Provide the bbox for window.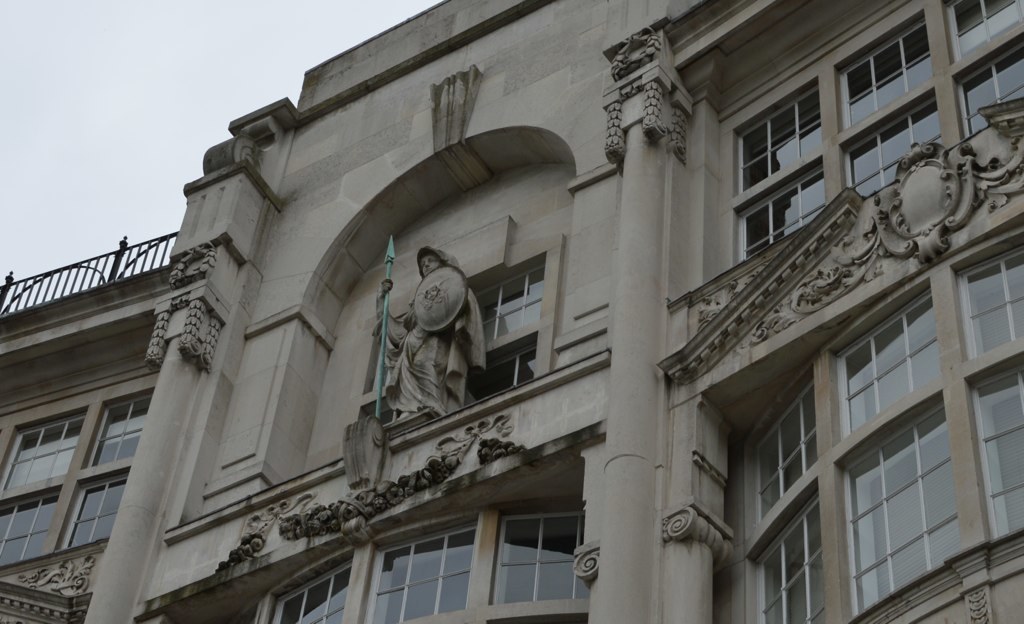
(759,496,822,623).
